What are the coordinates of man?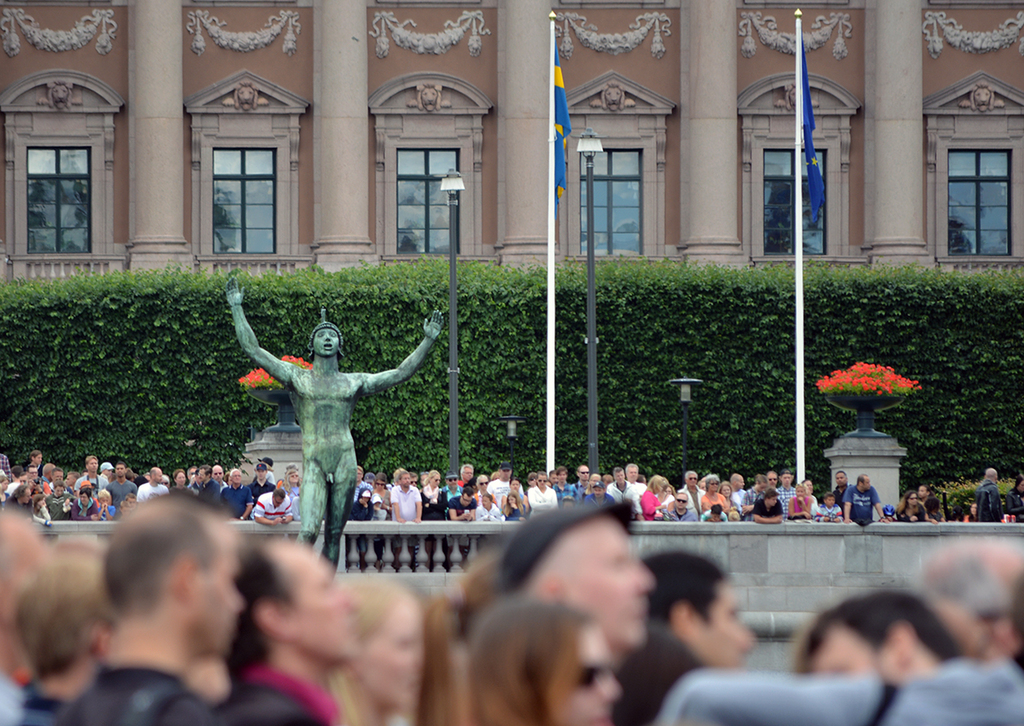
{"x1": 497, "y1": 499, "x2": 658, "y2": 656}.
